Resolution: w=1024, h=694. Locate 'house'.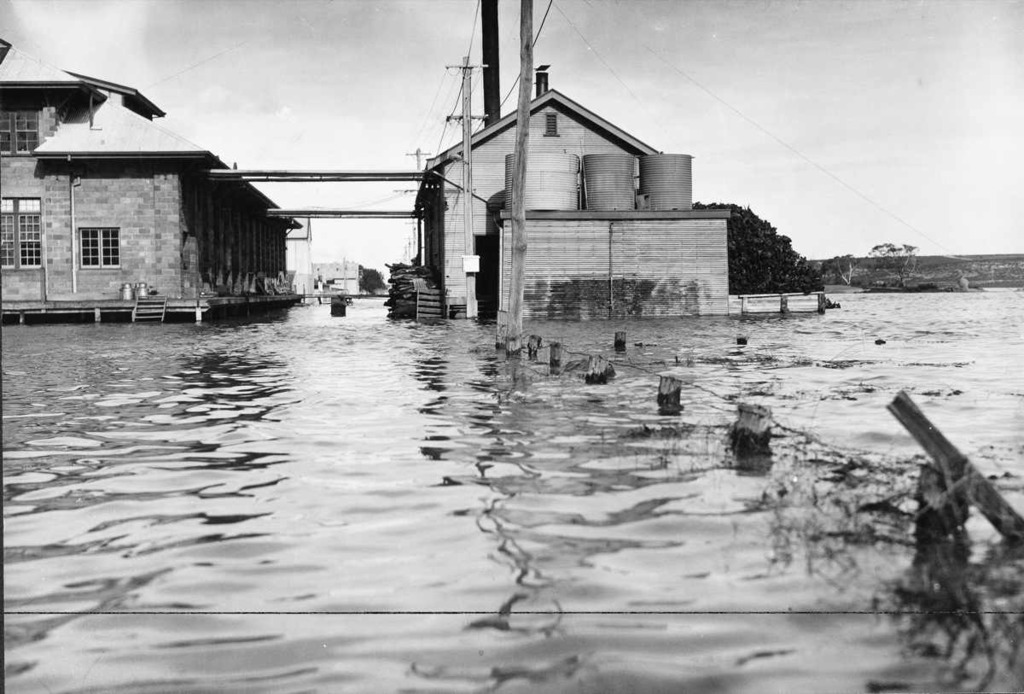
(0, 31, 313, 312).
